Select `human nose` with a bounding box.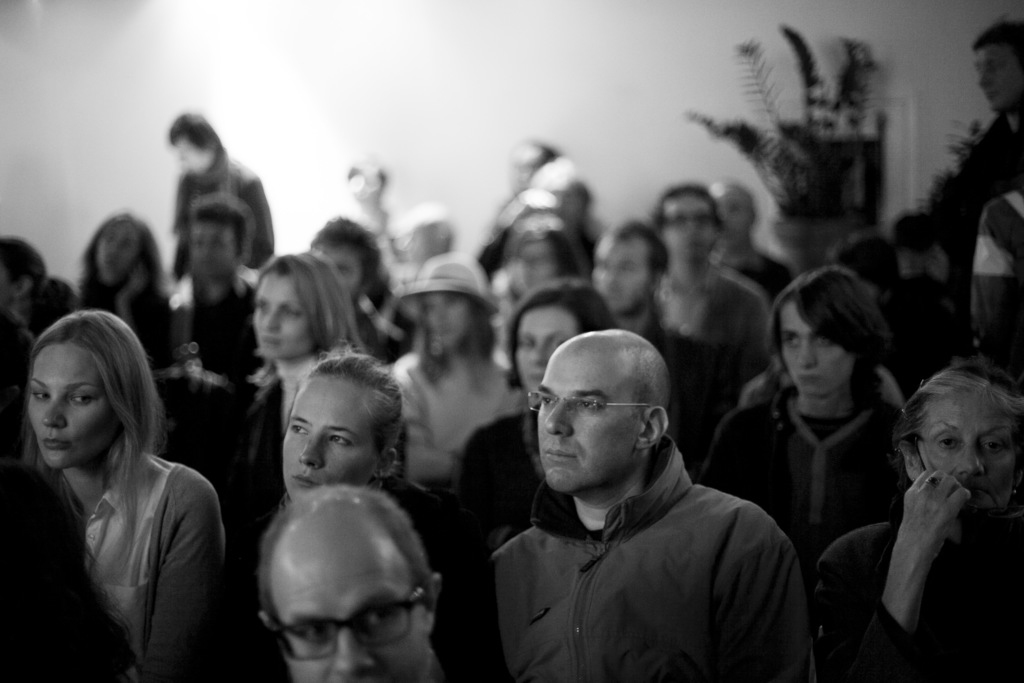
bbox(544, 409, 575, 440).
